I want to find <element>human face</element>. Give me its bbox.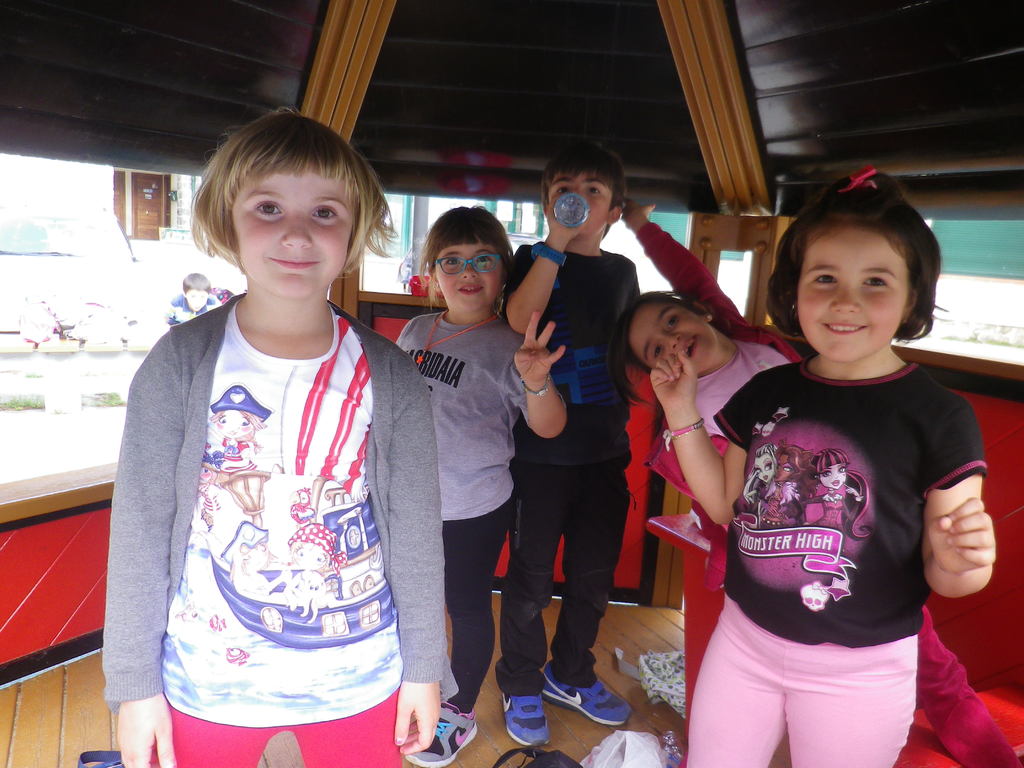
753,452,776,482.
